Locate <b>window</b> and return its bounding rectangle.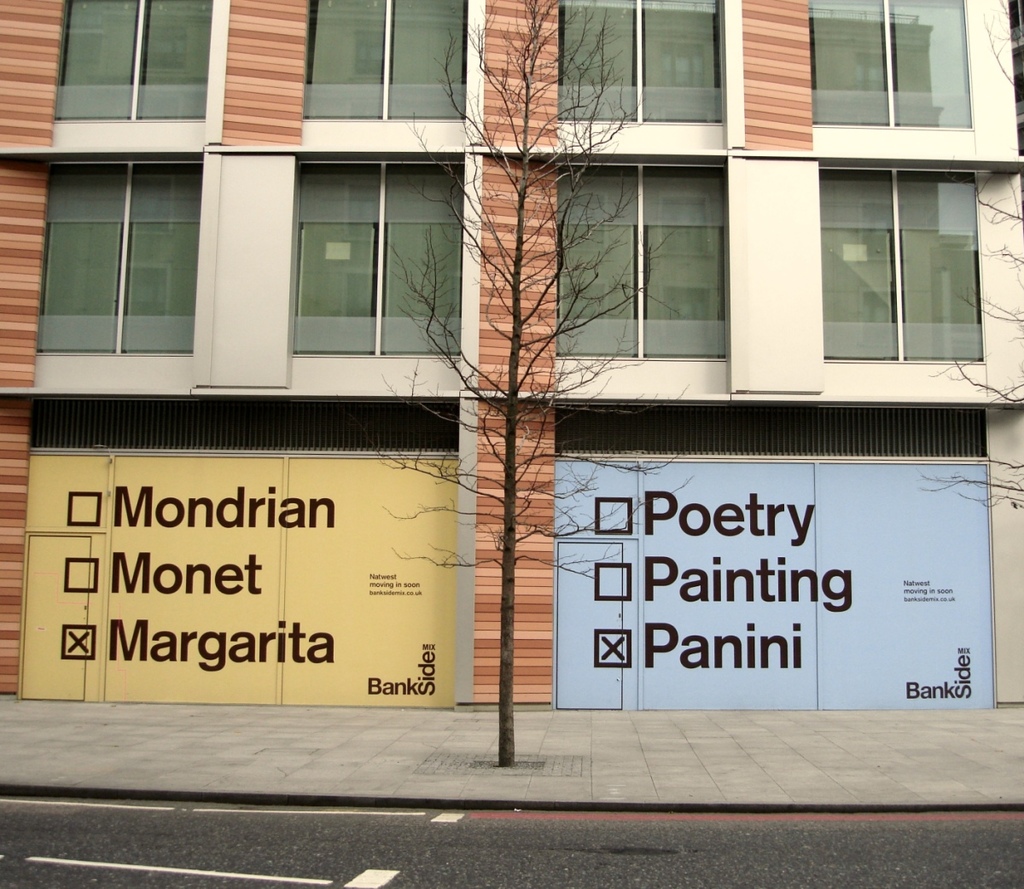
[x1=305, y1=0, x2=477, y2=118].
